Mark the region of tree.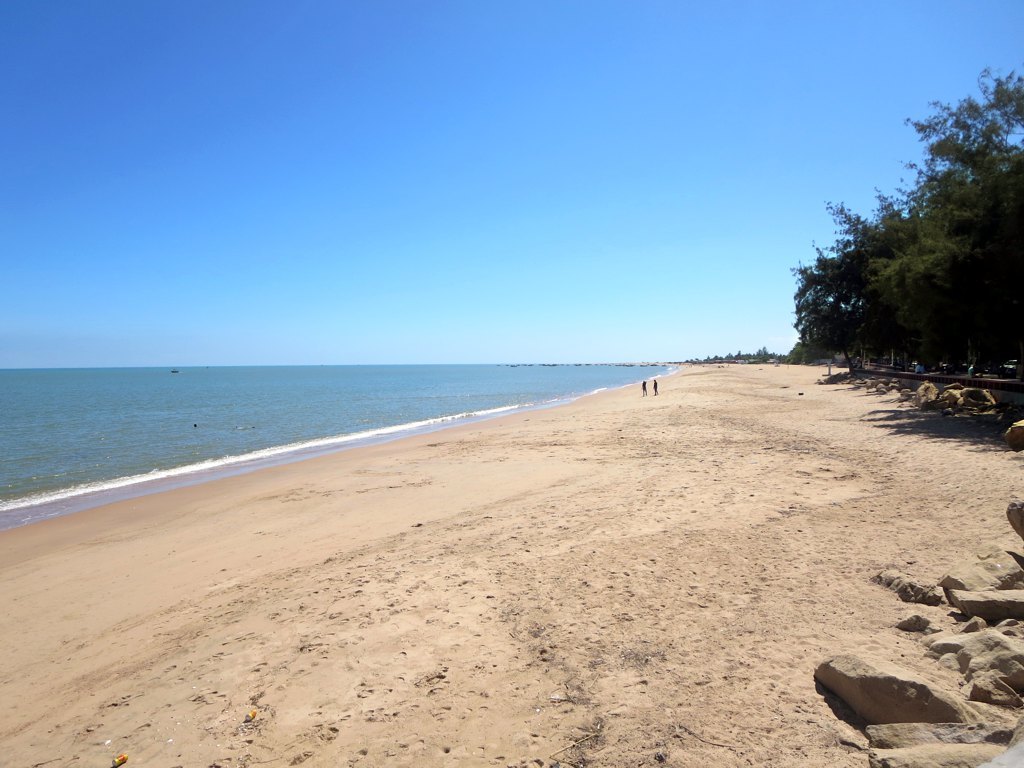
Region: bbox(786, 338, 817, 365).
